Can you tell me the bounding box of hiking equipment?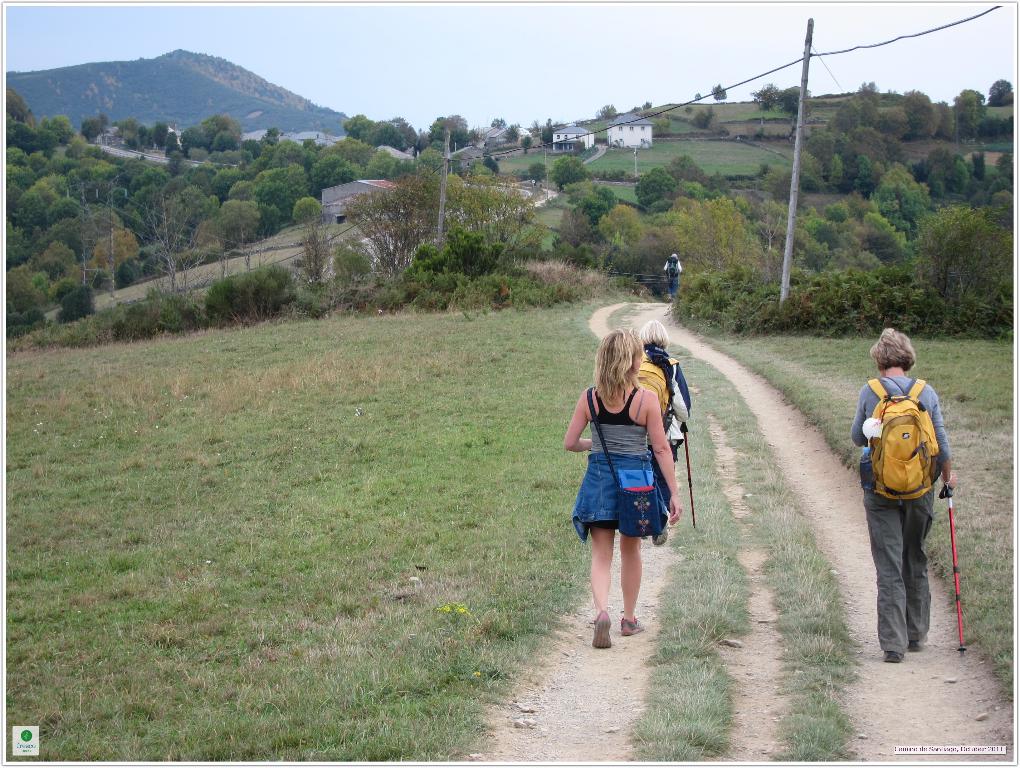
l=667, t=255, r=681, b=281.
